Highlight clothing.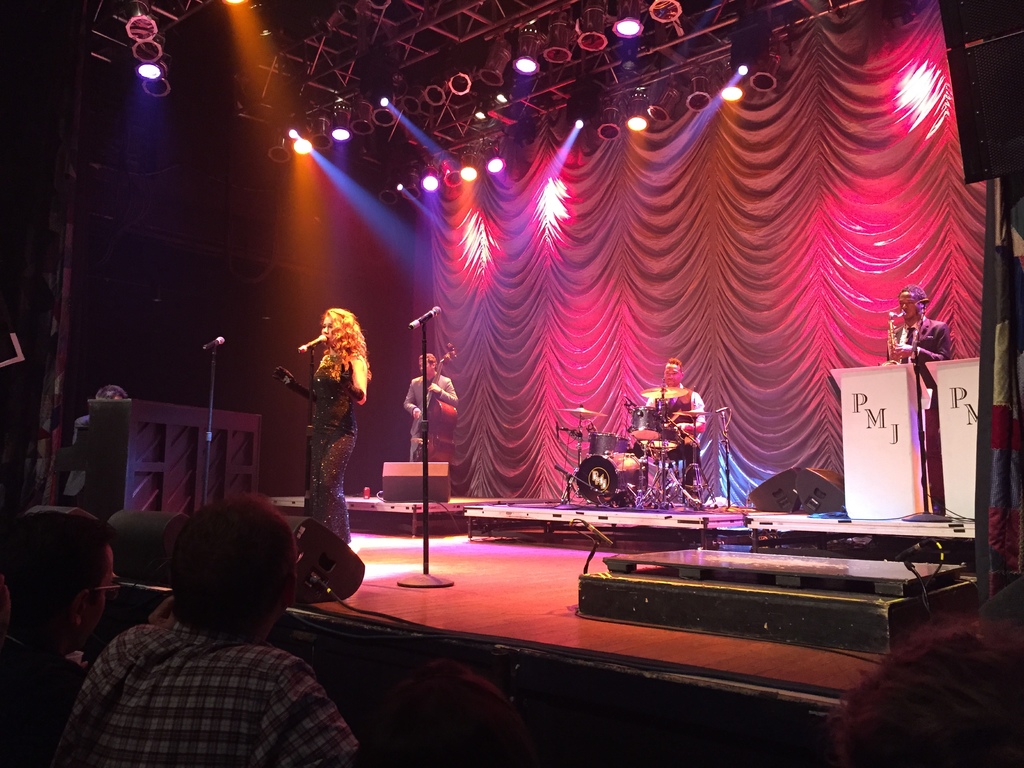
Highlighted region: (399,372,461,463).
